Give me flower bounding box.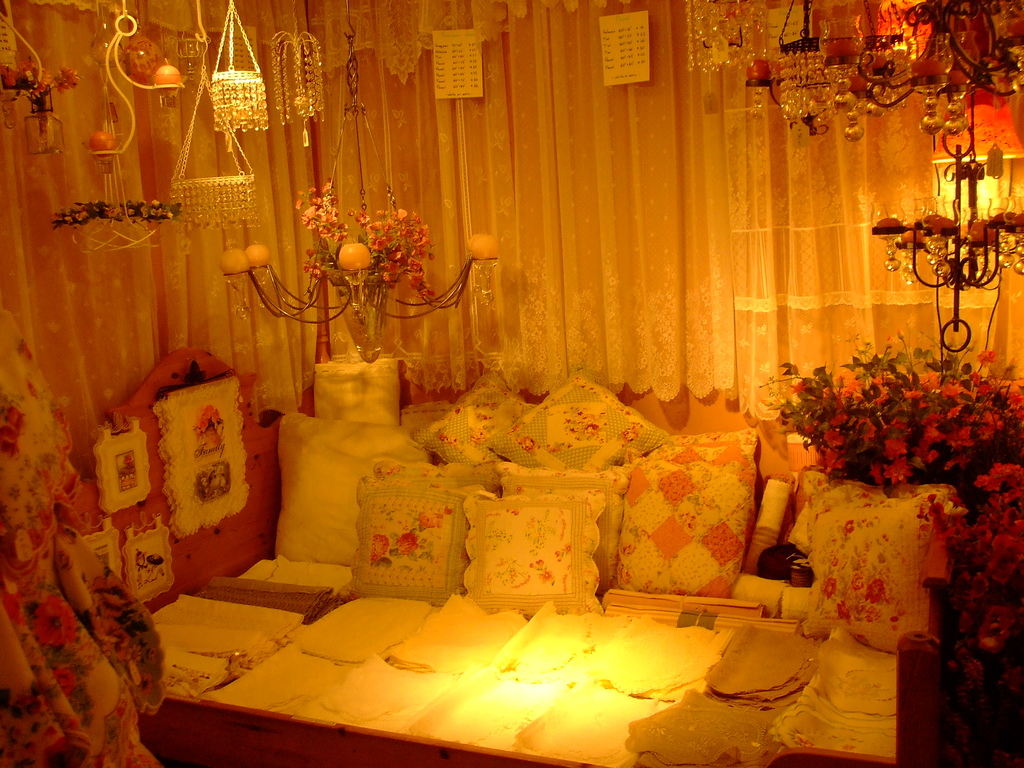
(440,435,447,440).
